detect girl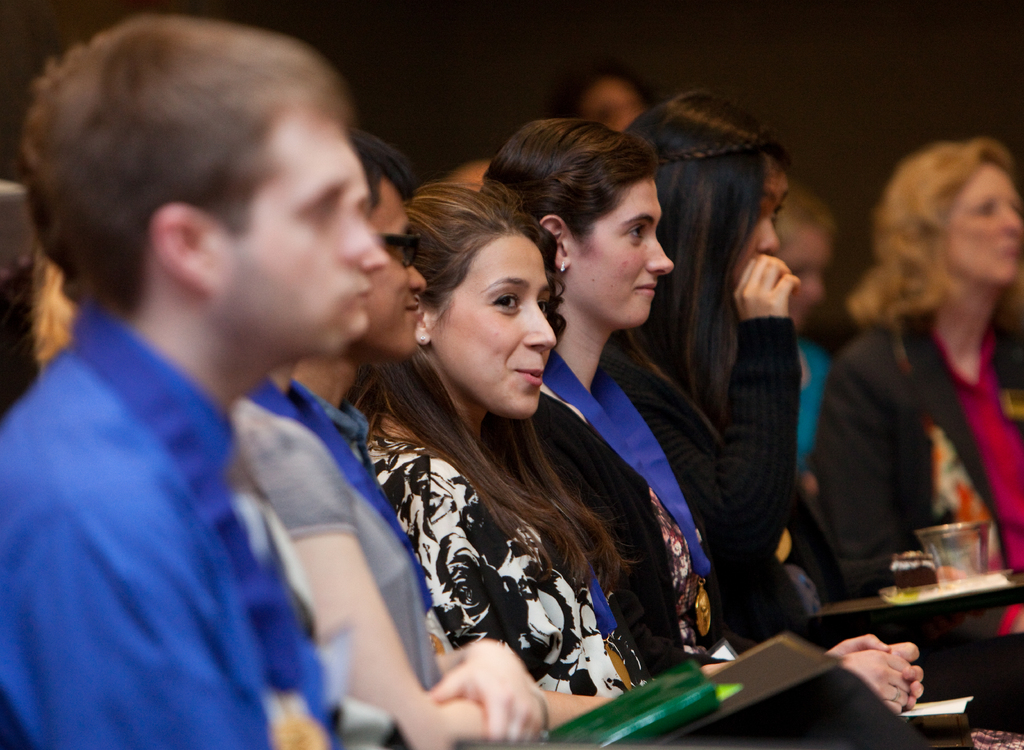
346:172:929:749
